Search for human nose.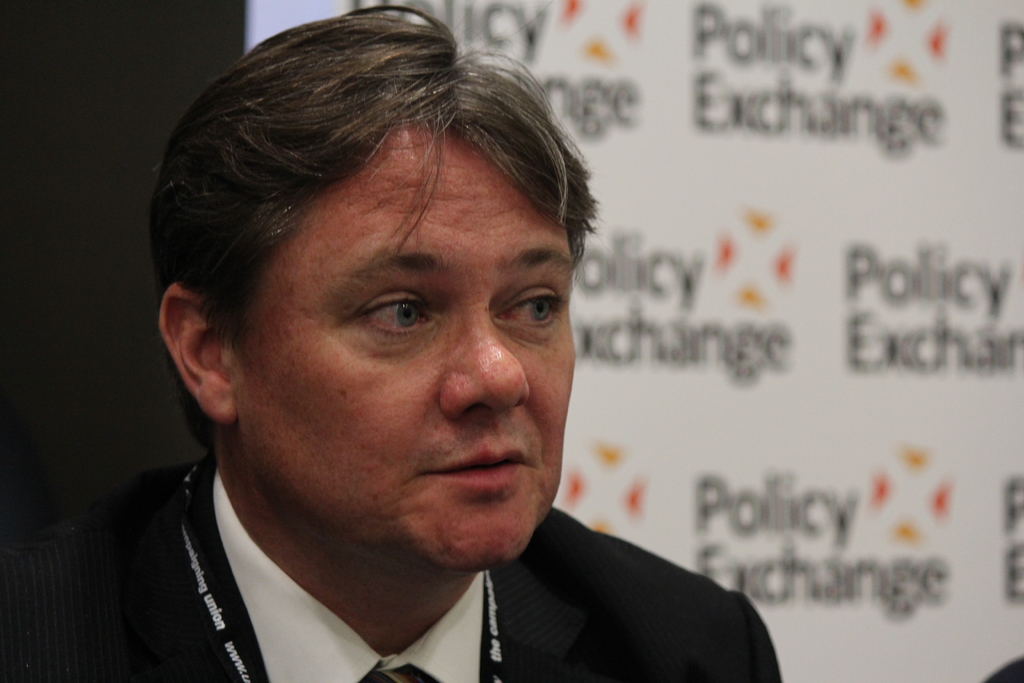
Found at select_region(436, 293, 535, 415).
